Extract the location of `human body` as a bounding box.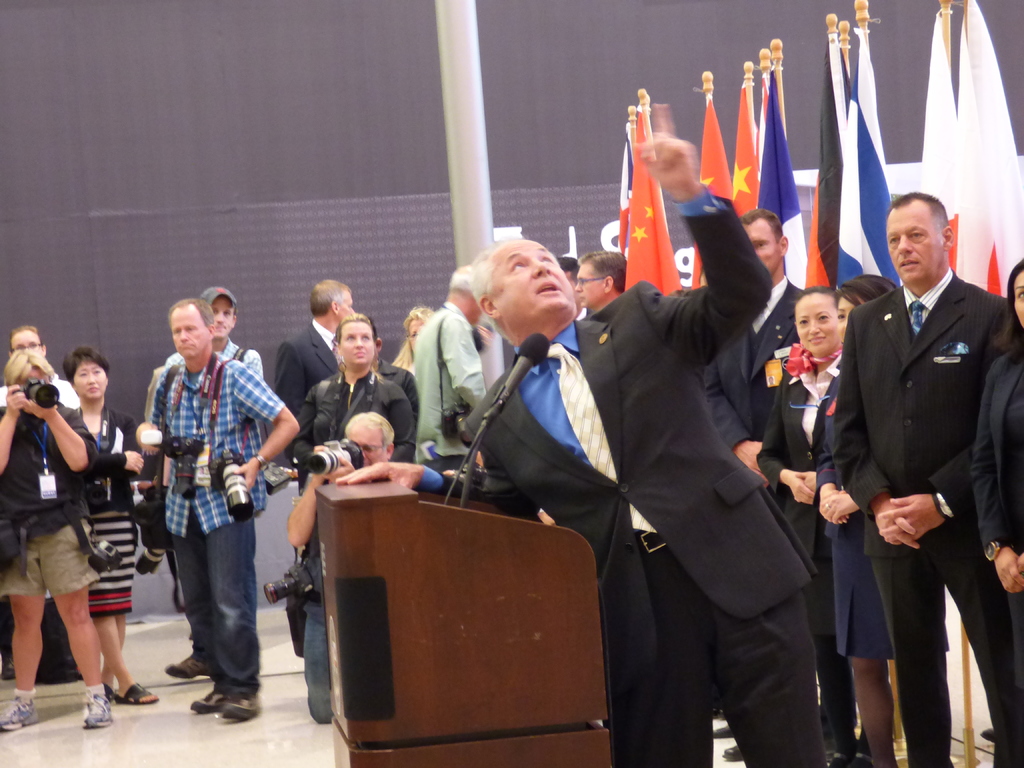
(214, 336, 257, 381).
